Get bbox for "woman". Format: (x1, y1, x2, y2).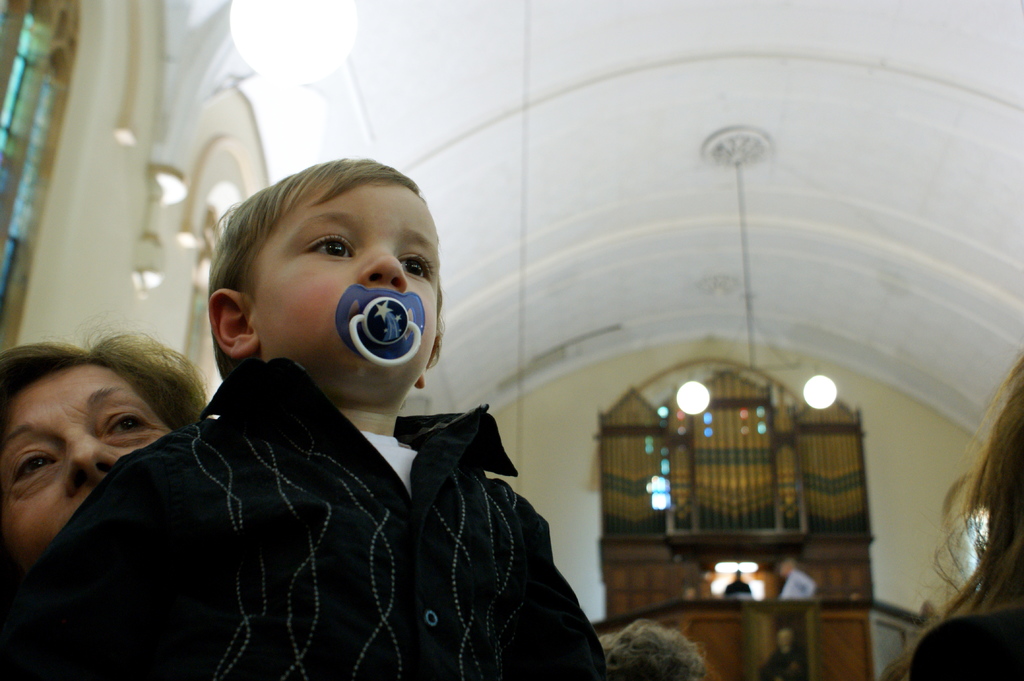
(880, 351, 1023, 680).
